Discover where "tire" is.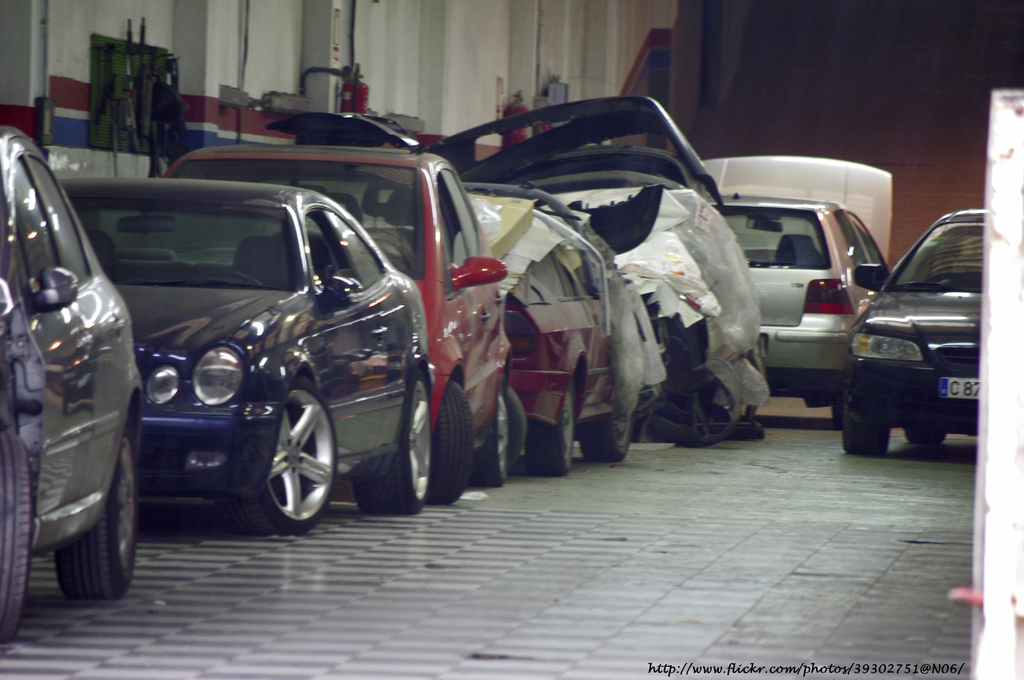
Discovered at bbox(510, 385, 526, 468).
